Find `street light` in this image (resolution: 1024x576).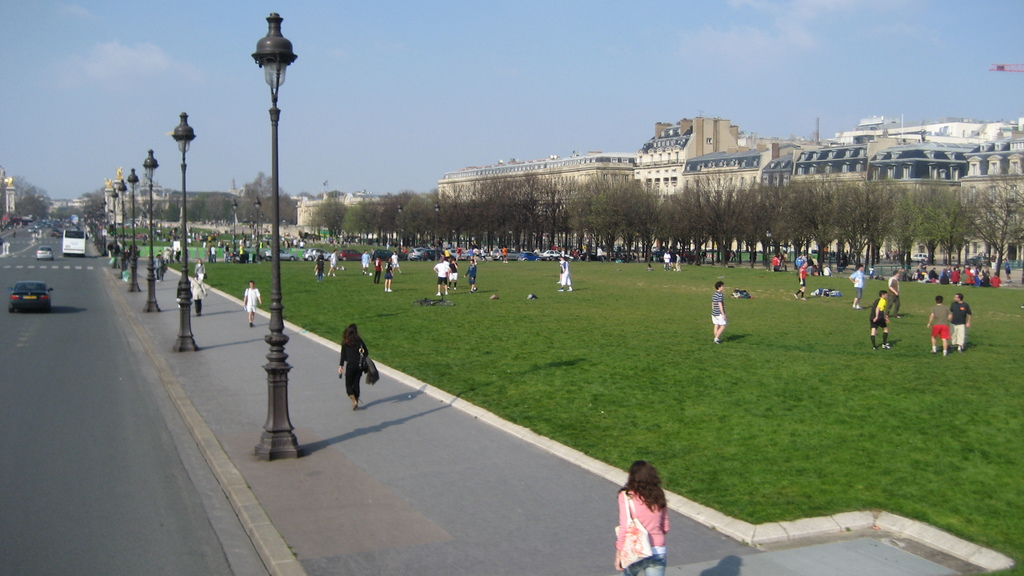
bbox=(143, 153, 167, 318).
